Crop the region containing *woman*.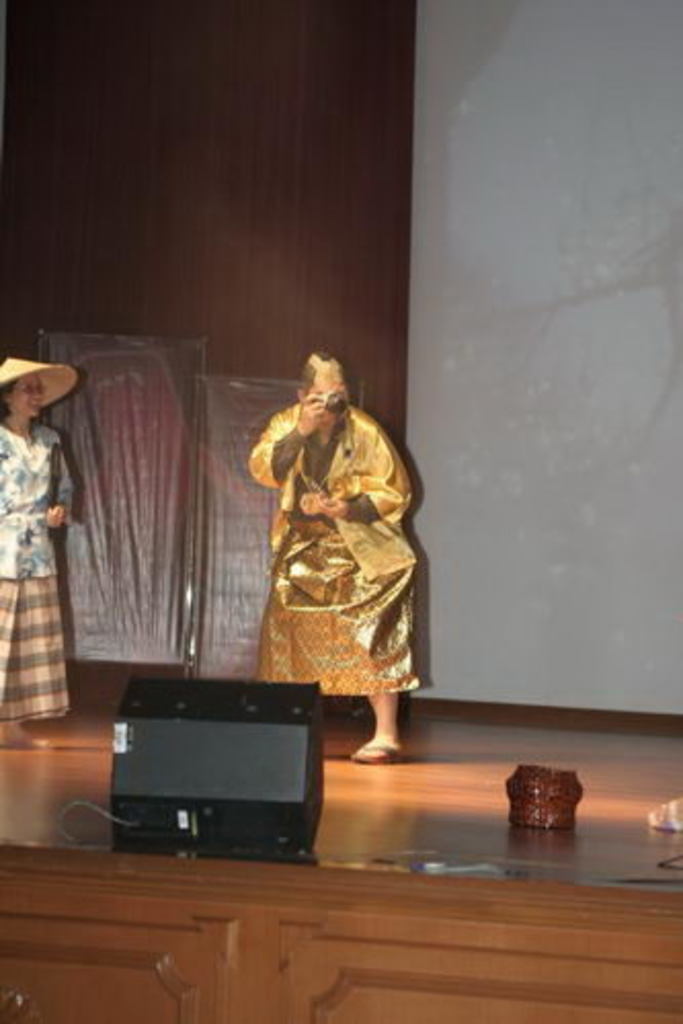
Crop region: x1=242 y1=343 x2=412 y2=763.
